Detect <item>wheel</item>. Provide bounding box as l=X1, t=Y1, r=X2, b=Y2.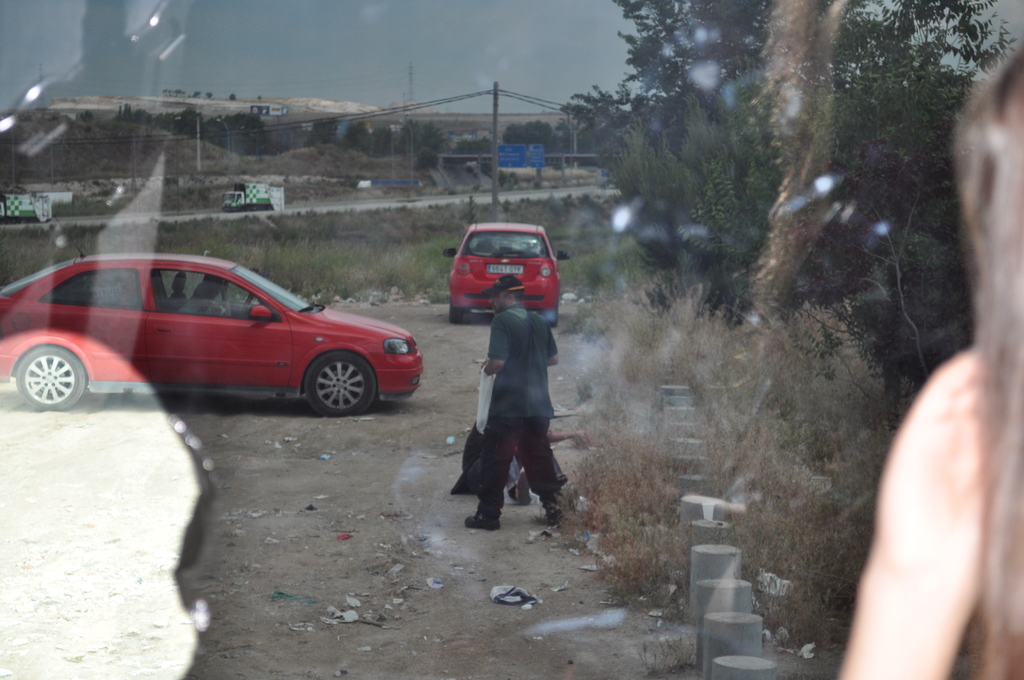
l=7, t=334, r=87, b=412.
